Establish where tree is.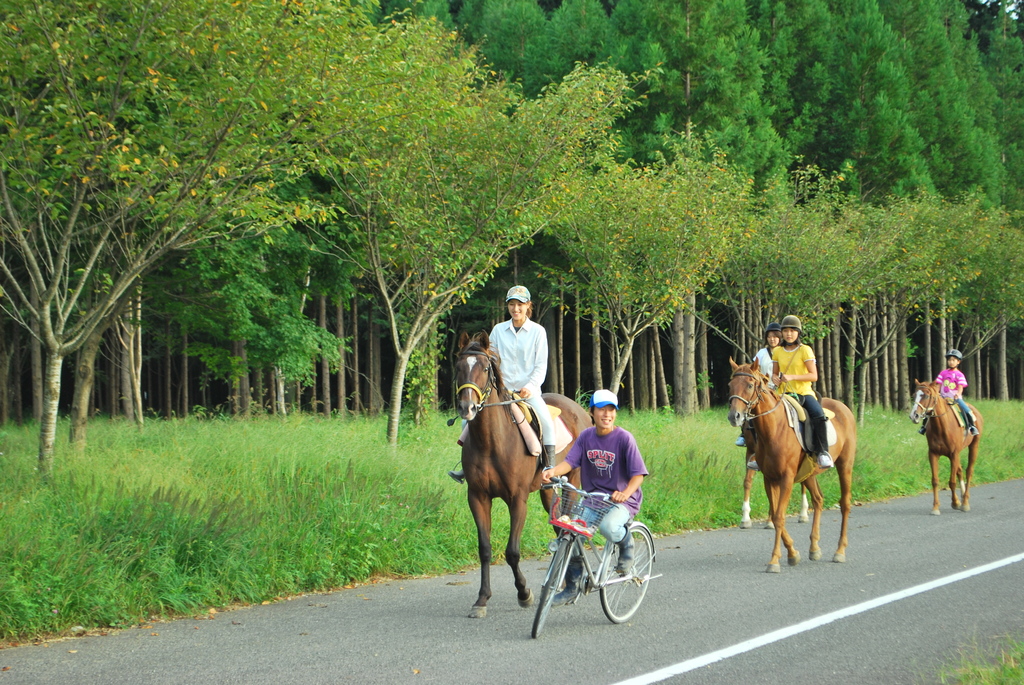
Established at 744/0/845/442.
